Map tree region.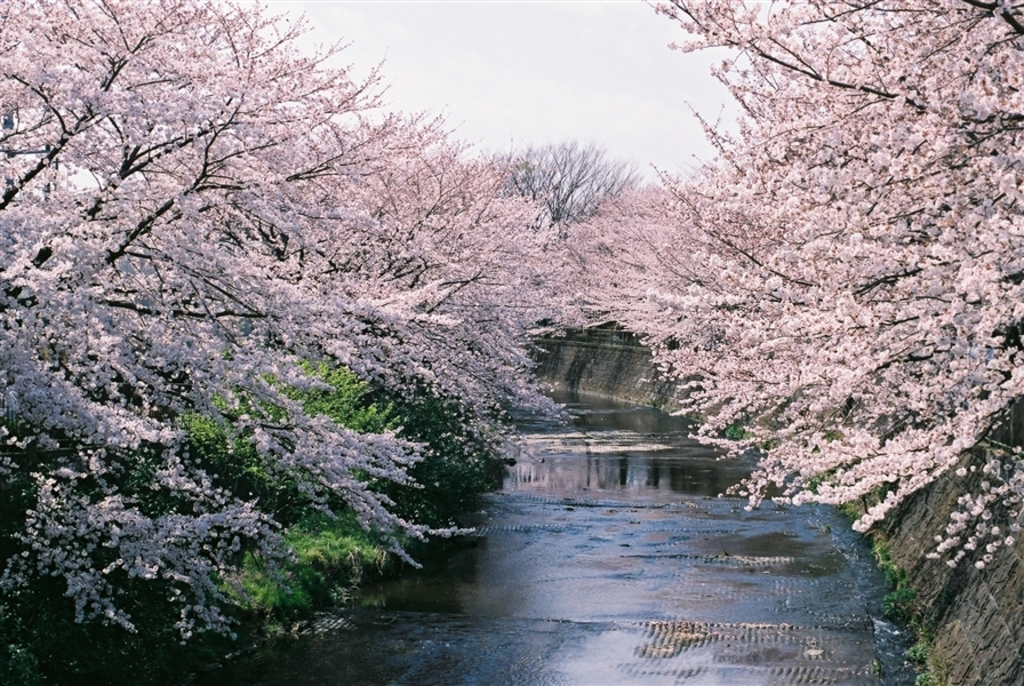
Mapped to 0,0,567,644.
